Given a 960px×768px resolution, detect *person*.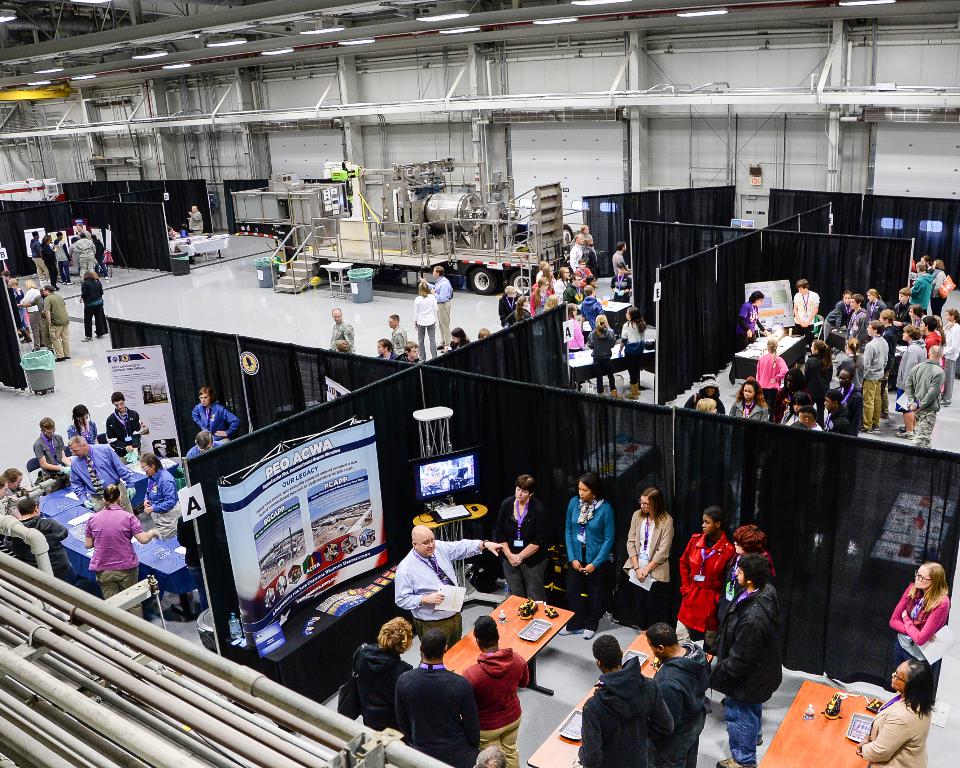
rect(71, 431, 137, 516).
